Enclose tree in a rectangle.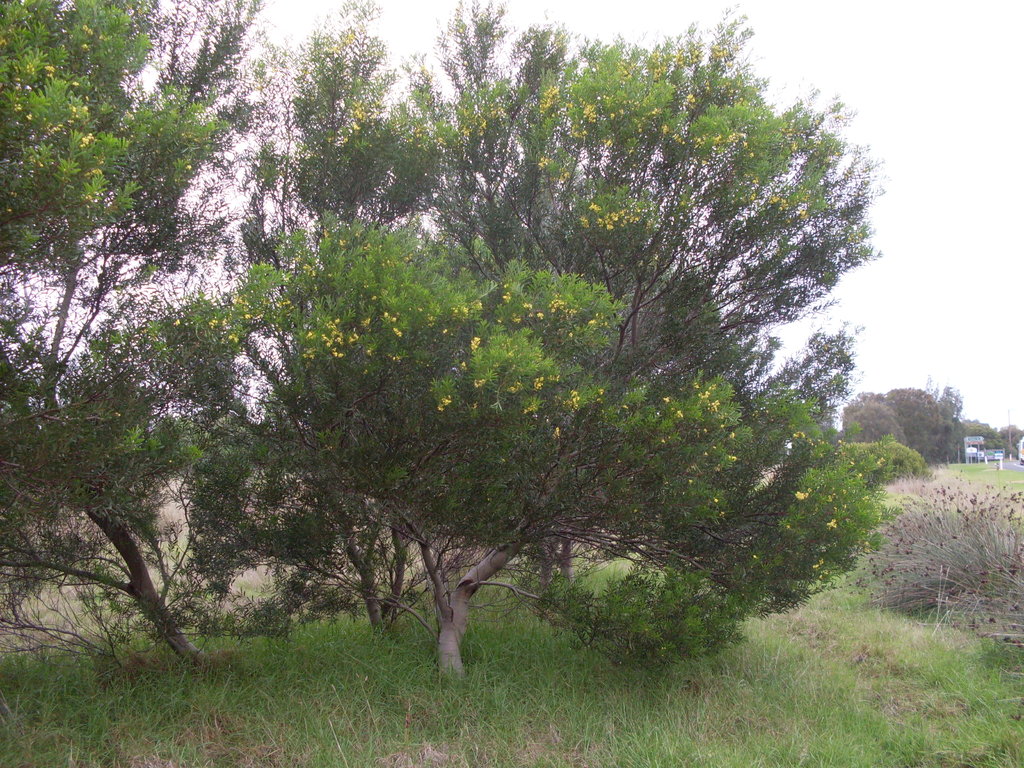
{"left": 883, "top": 387, "right": 941, "bottom": 464}.
